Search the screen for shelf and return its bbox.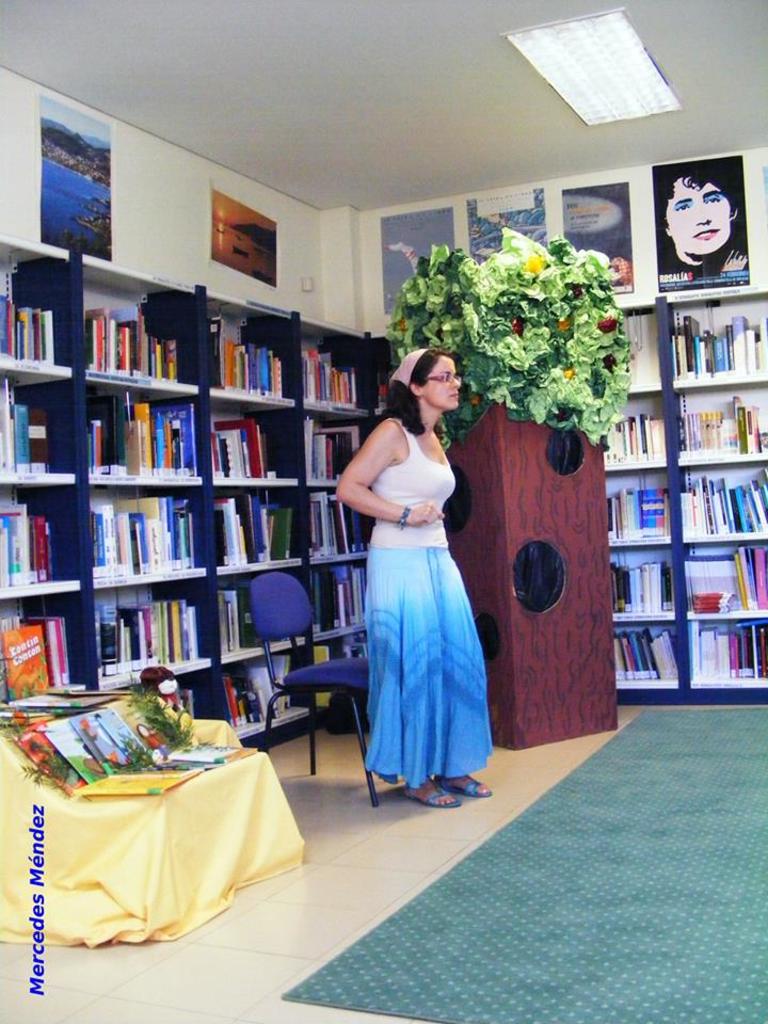
Found: 82:306:203:379.
